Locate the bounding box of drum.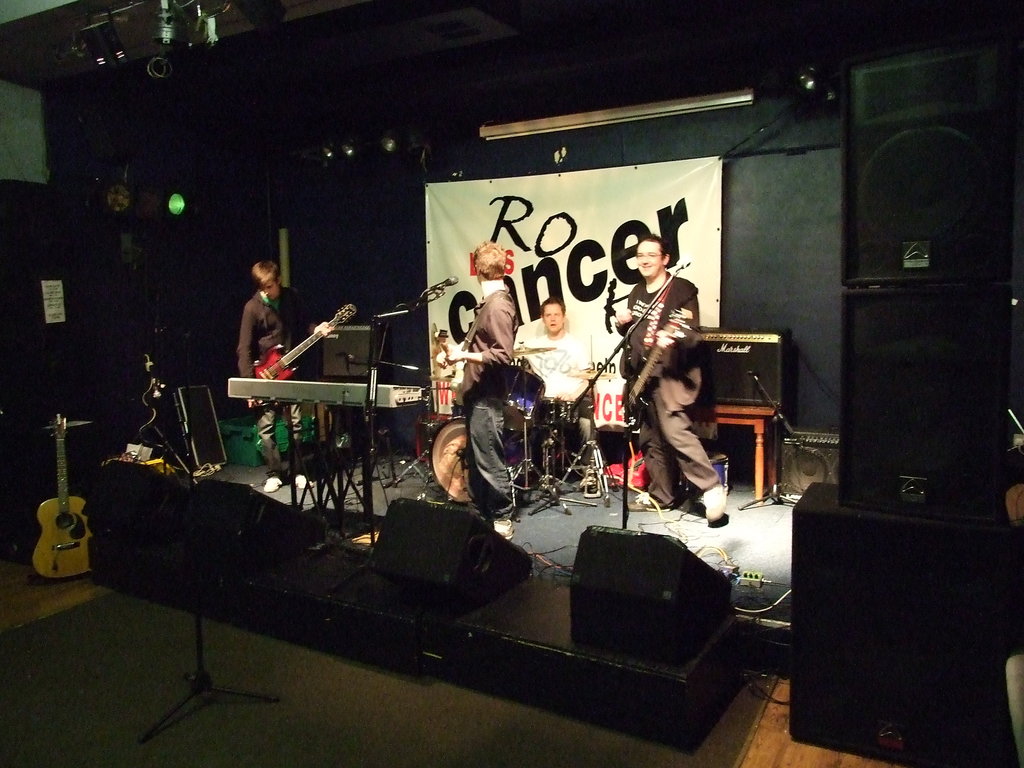
Bounding box: left=429, top=413, right=526, bottom=508.
